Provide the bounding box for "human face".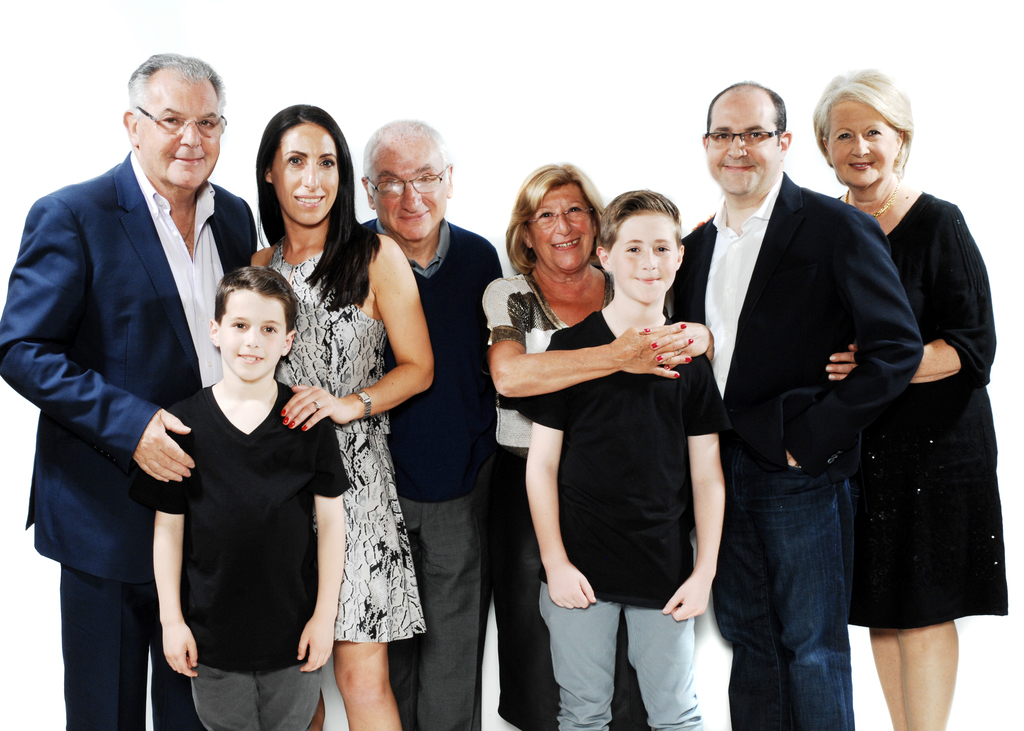
{"left": 531, "top": 182, "right": 593, "bottom": 266}.
